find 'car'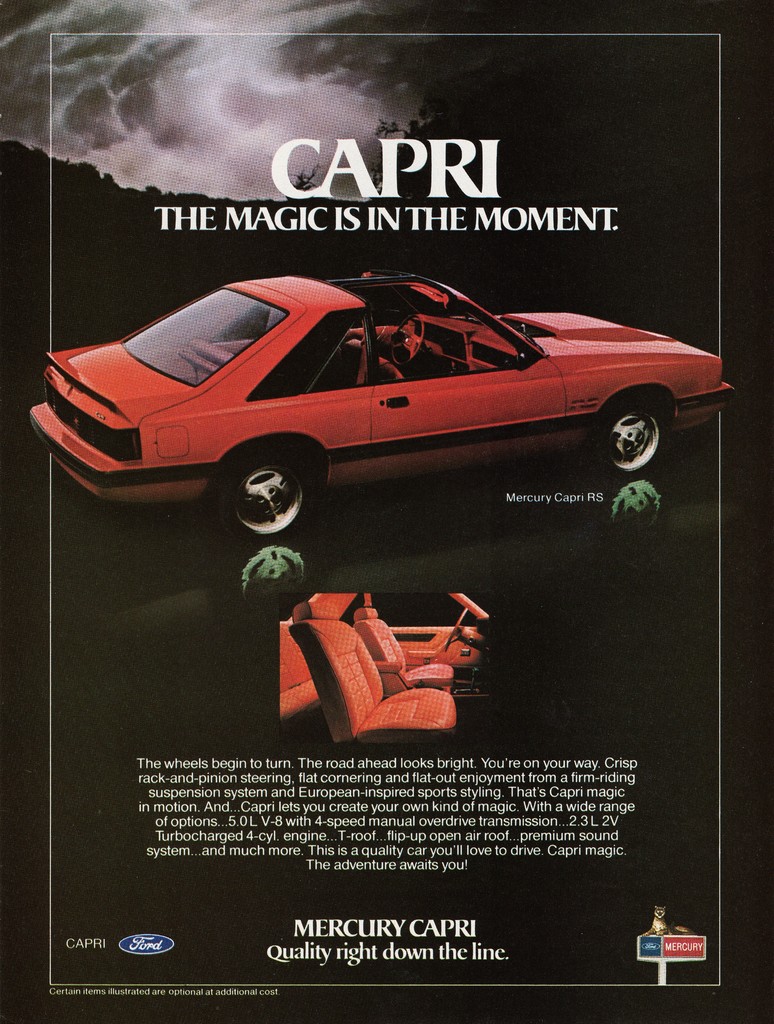
detection(276, 593, 493, 742)
